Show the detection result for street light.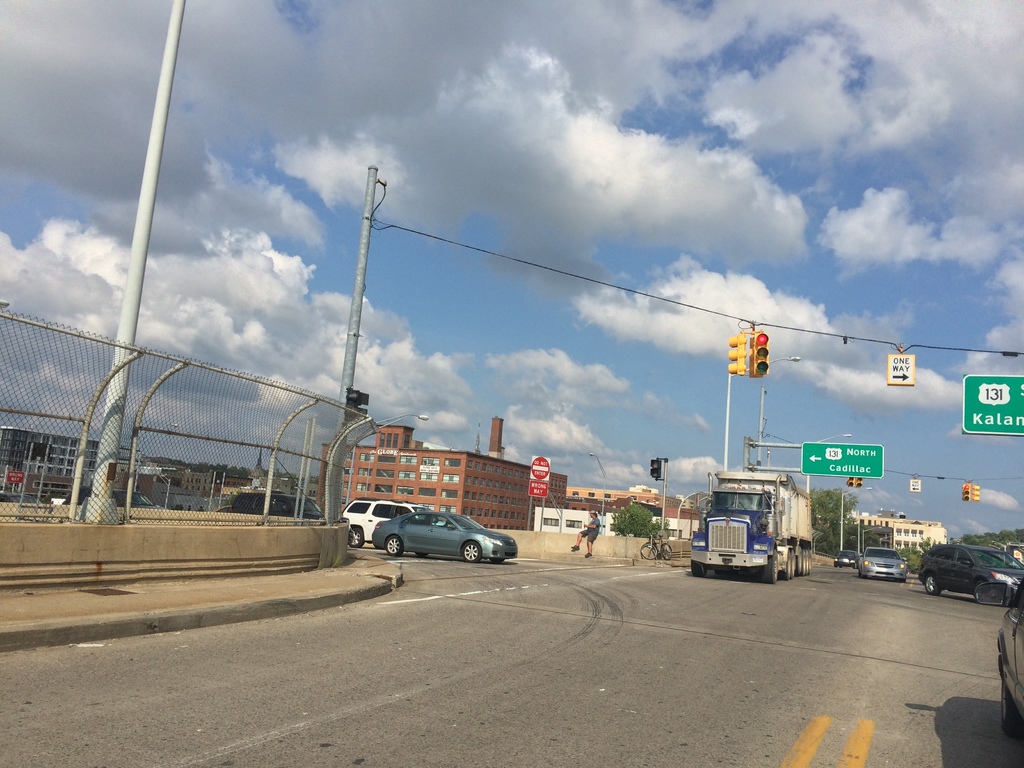
[835, 484, 874, 552].
